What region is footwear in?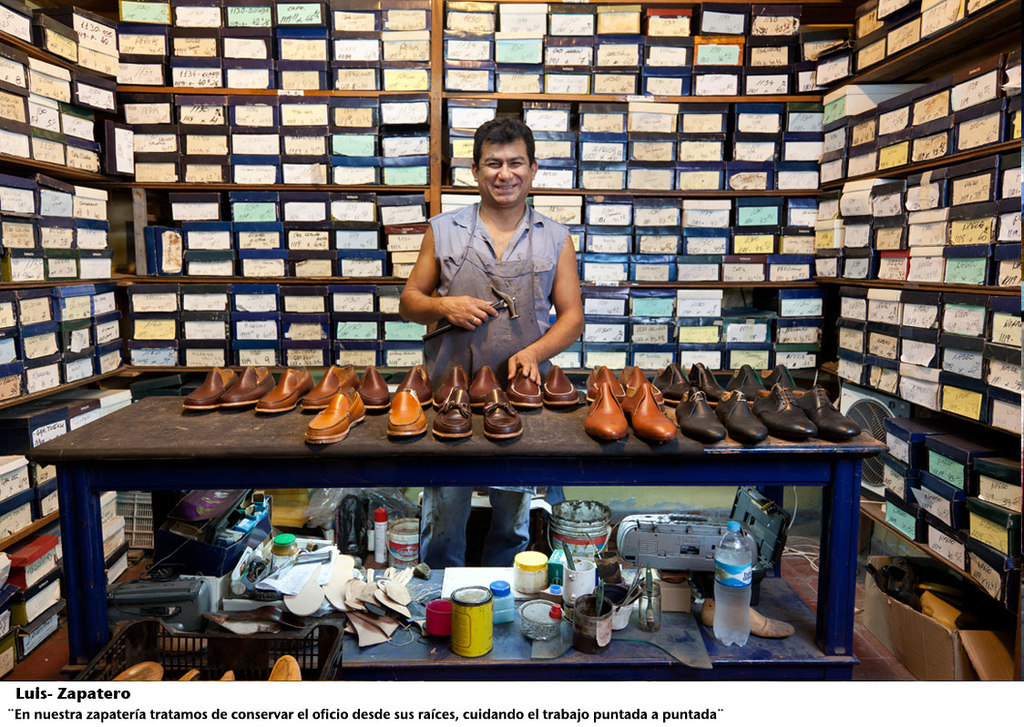
652/364/693/402.
